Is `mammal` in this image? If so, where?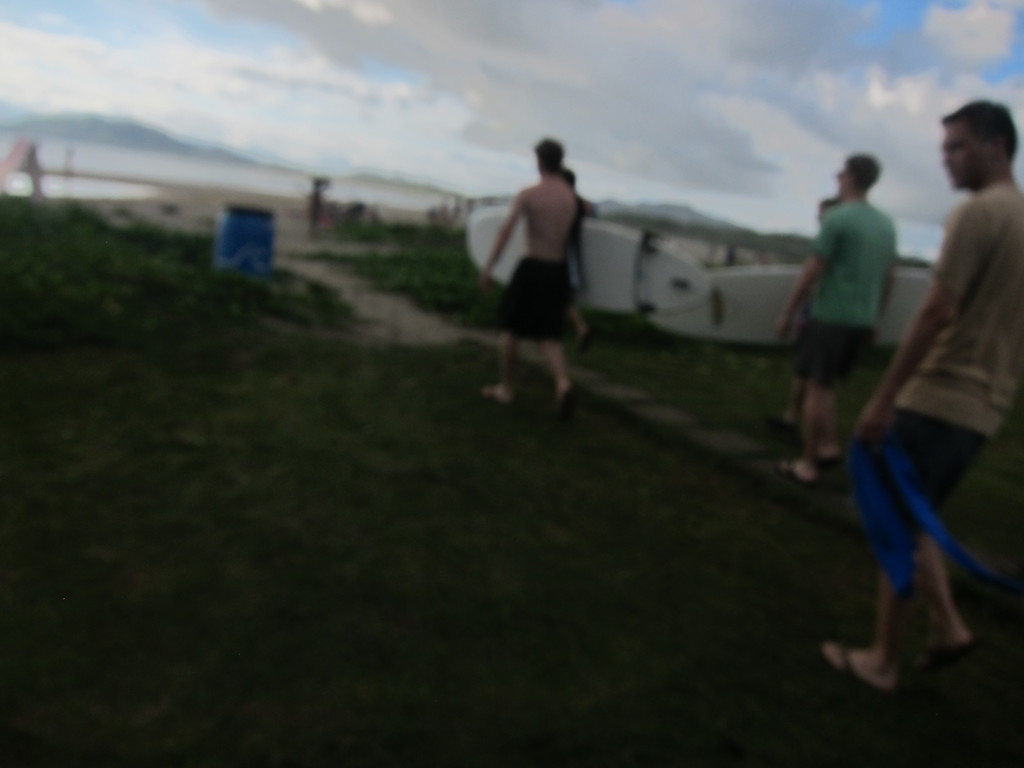
Yes, at detection(765, 152, 900, 490).
